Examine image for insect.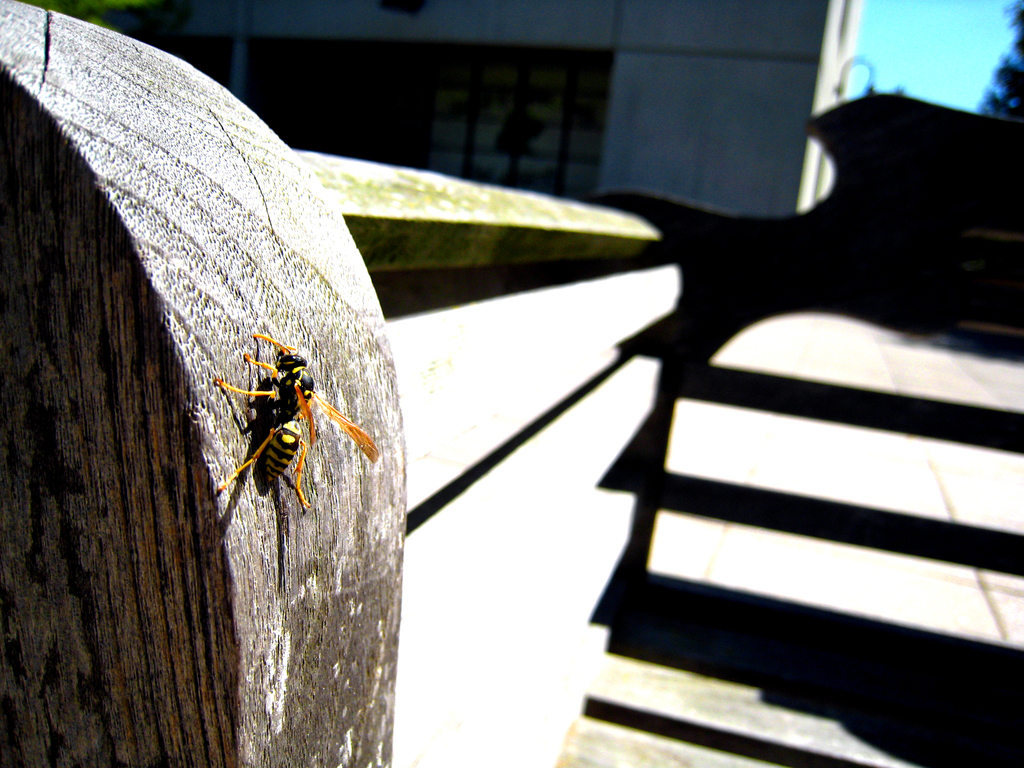
Examination result: (x1=210, y1=330, x2=378, y2=506).
